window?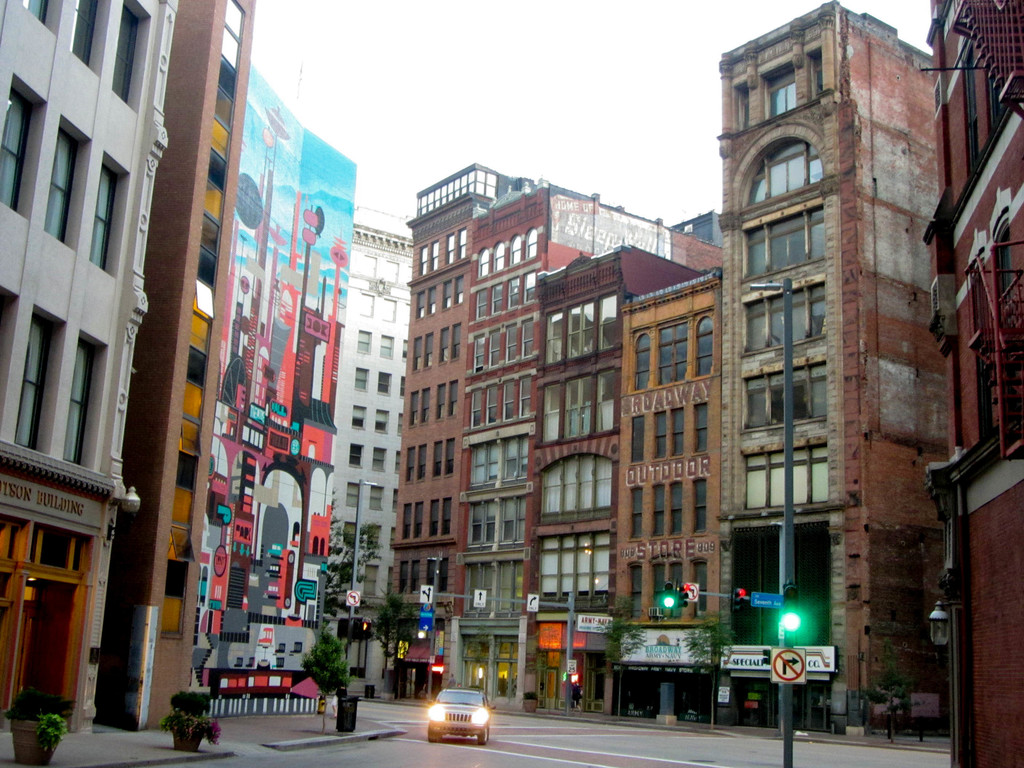
locate(164, 518, 199, 602)
